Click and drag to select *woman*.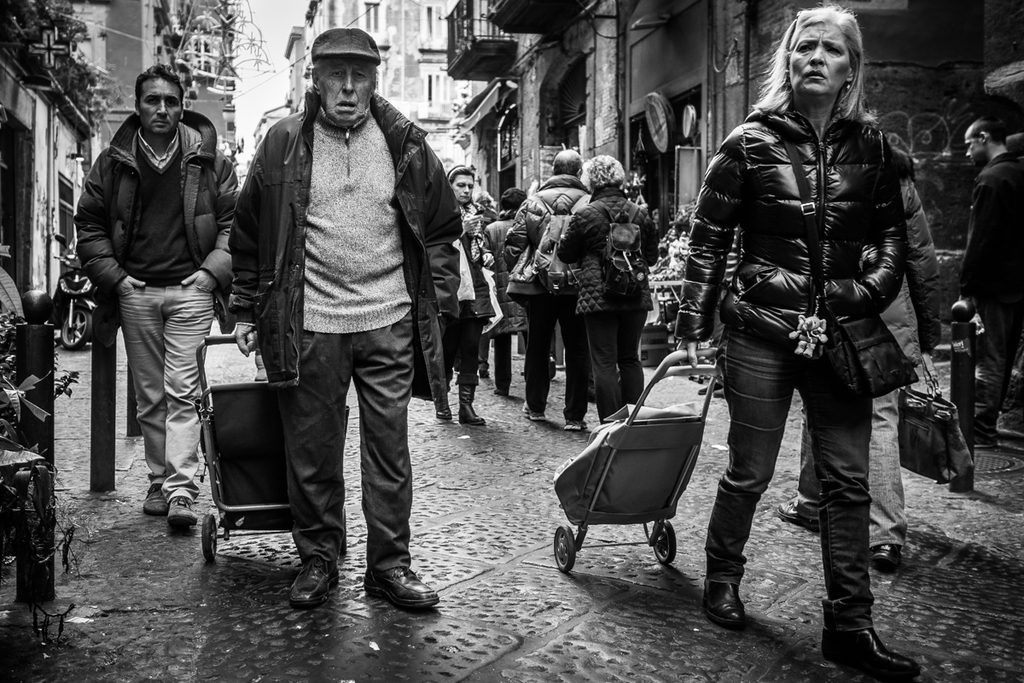
Selection: l=556, t=151, r=657, b=417.
